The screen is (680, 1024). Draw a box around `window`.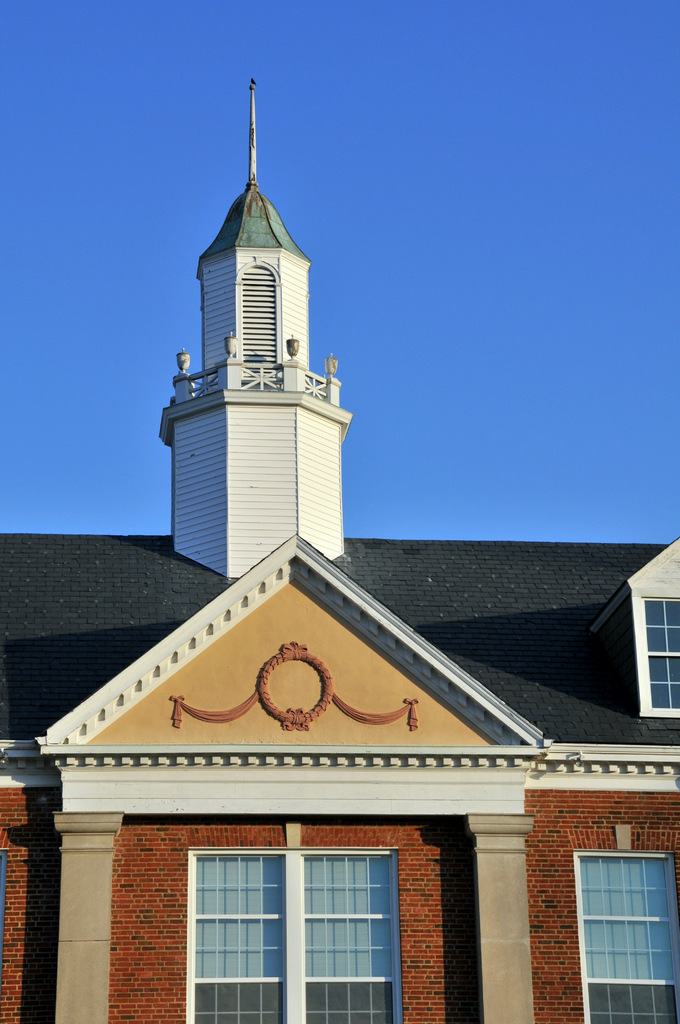
region(633, 595, 679, 716).
